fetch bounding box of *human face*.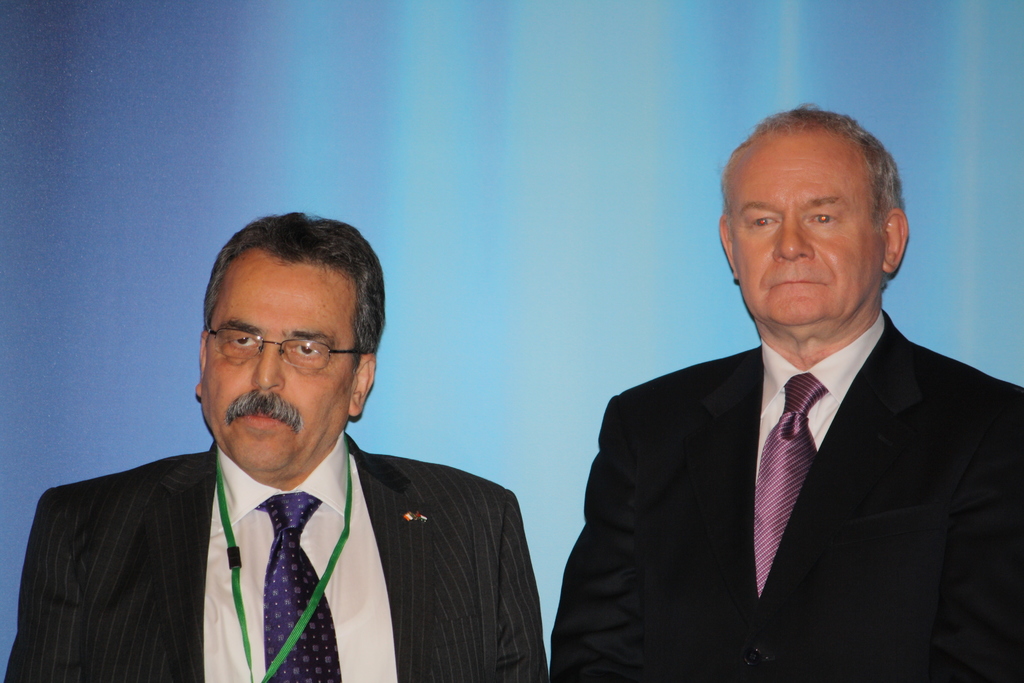
Bbox: (725, 135, 884, 327).
